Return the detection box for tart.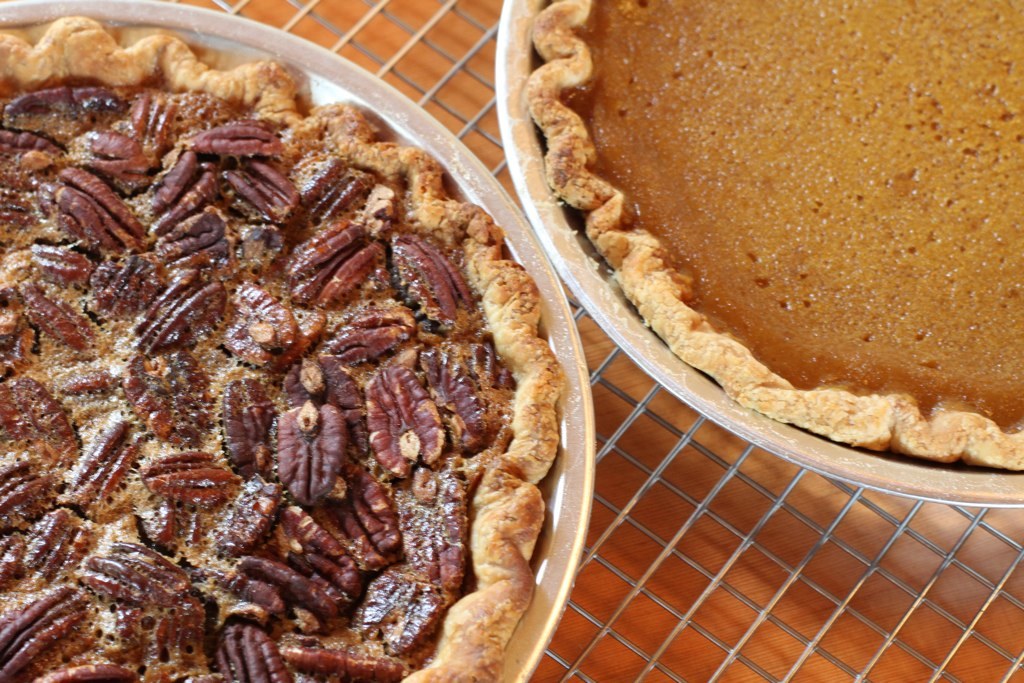
523/0/1023/476.
